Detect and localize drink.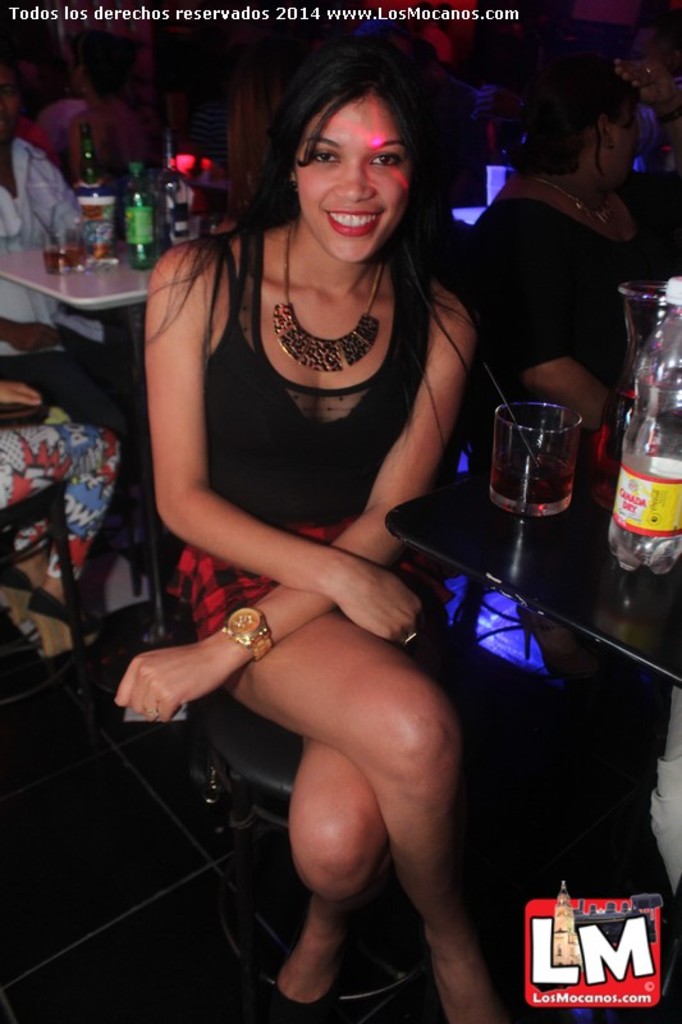
Localized at select_region(495, 451, 576, 504).
